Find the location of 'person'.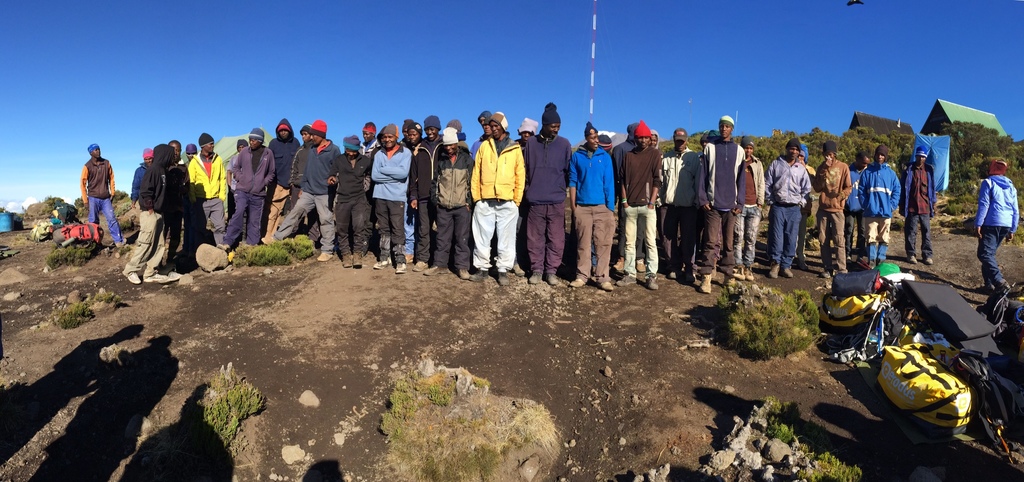
Location: (left=257, top=113, right=303, bottom=245).
